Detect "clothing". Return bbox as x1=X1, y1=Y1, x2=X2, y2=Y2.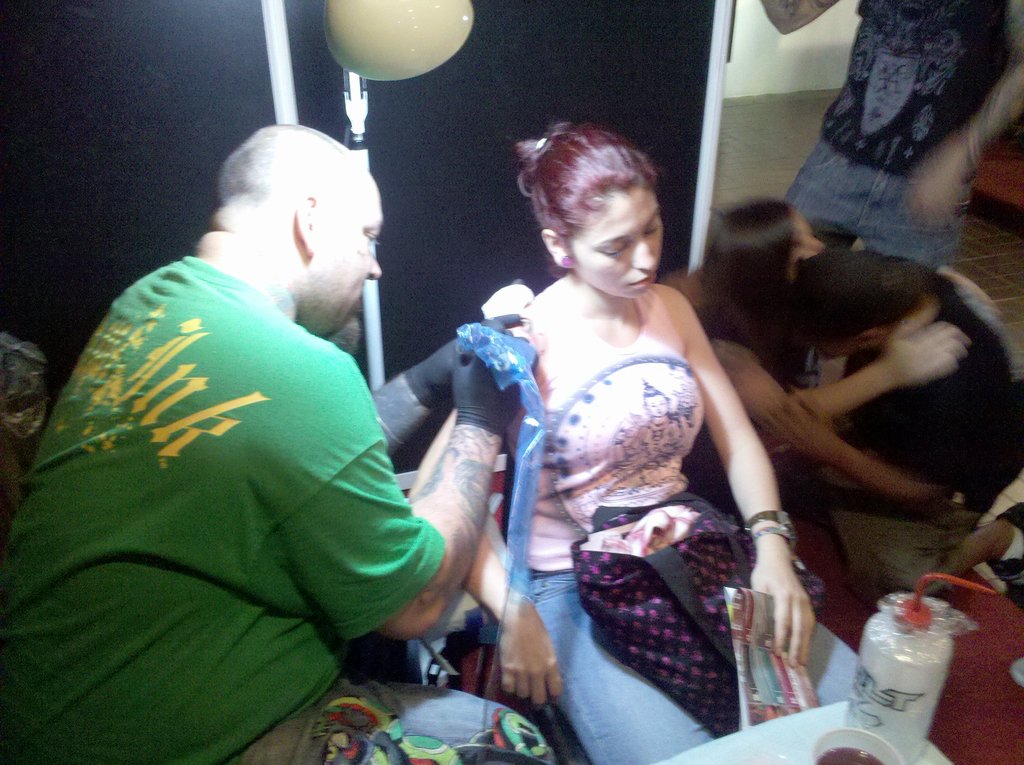
x1=801, y1=278, x2=1023, y2=620.
